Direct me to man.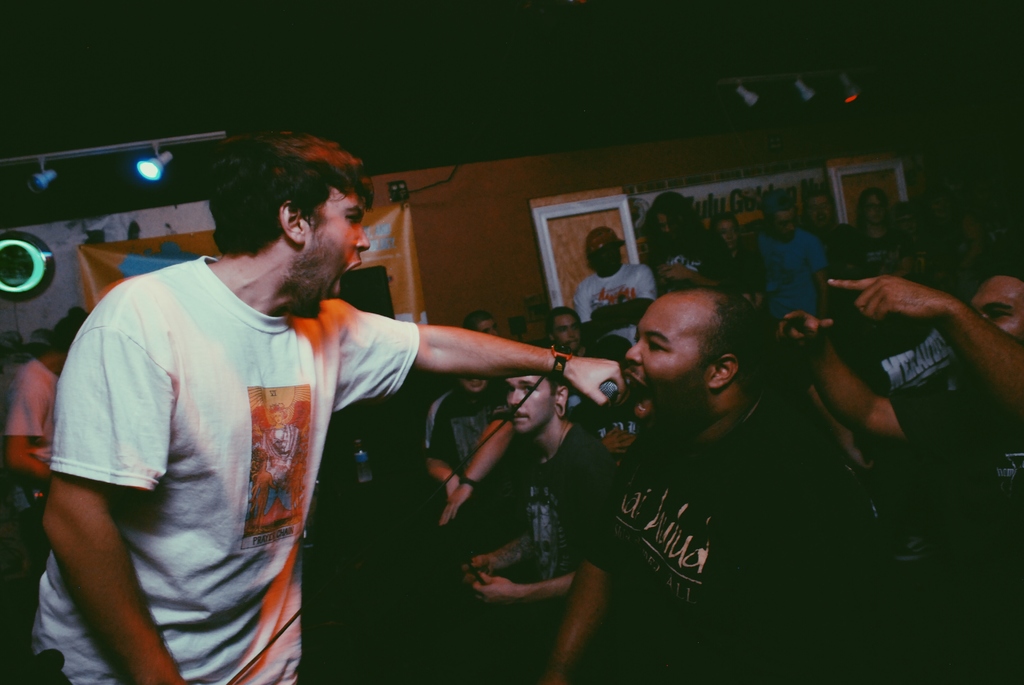
Direction: rect(34, 127, 629, 684).
